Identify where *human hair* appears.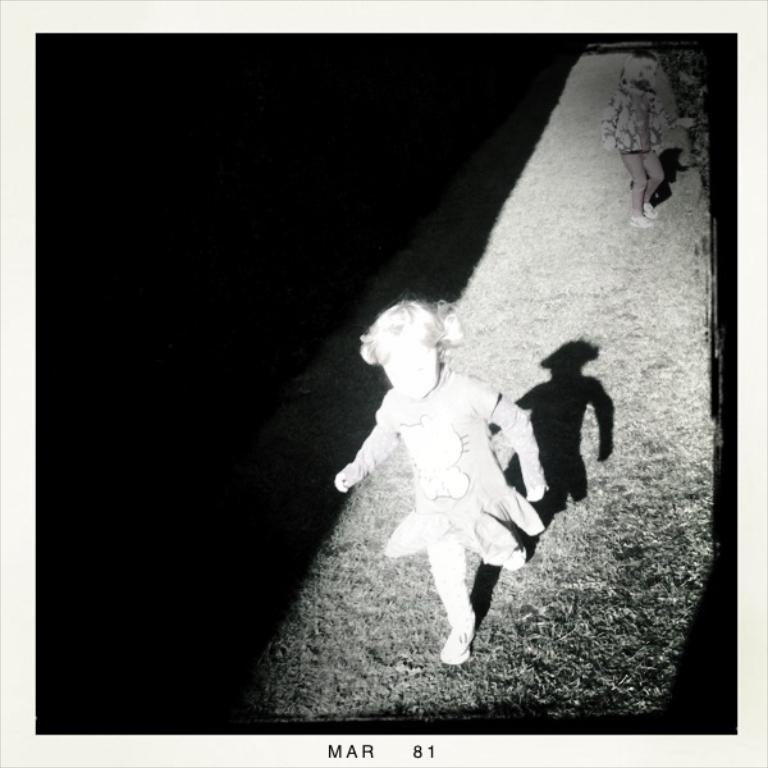
Appears at (358,293,470,376).
